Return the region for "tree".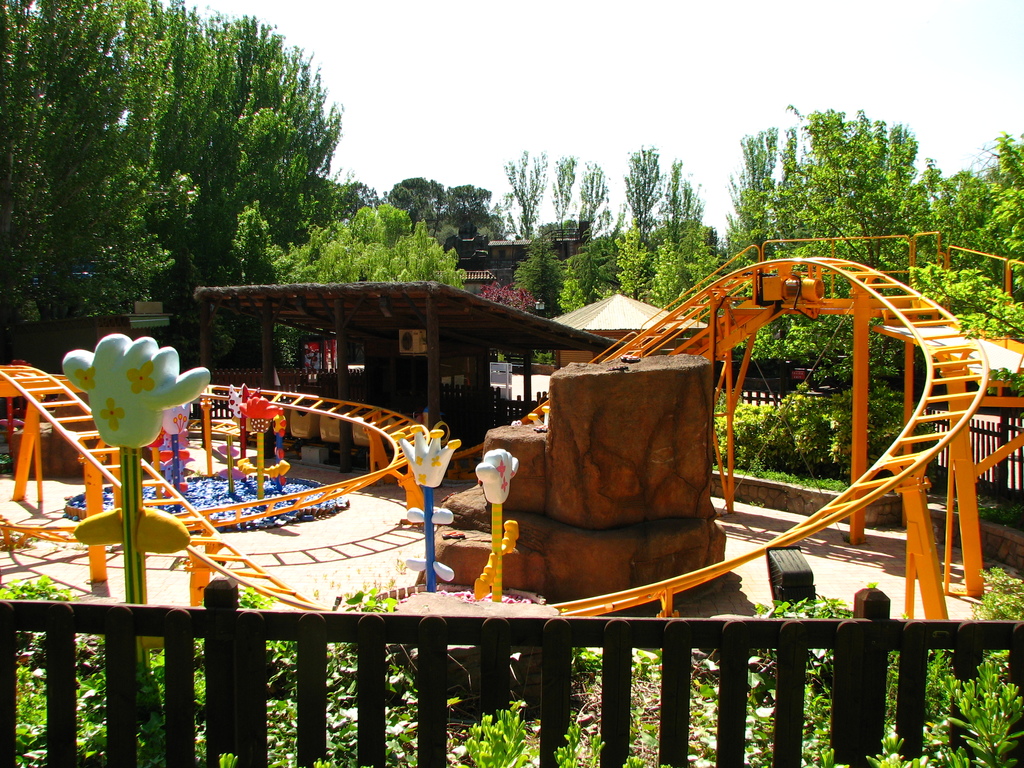
511 223 567 314.
